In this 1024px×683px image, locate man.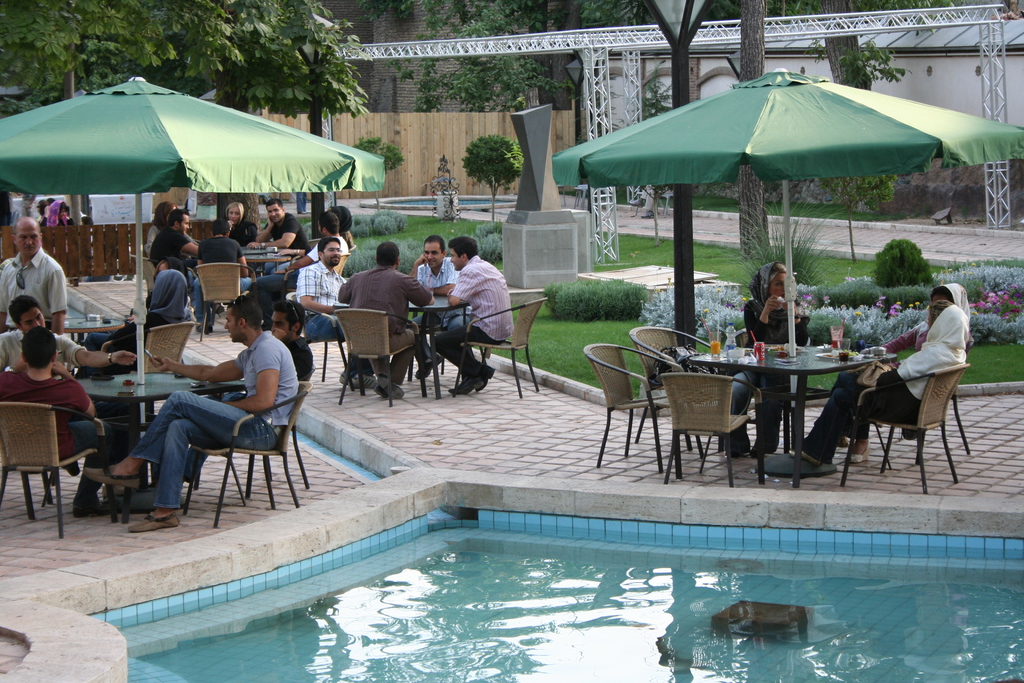
Bounding box: [left=294, top=236, right=344, bottom=359].
